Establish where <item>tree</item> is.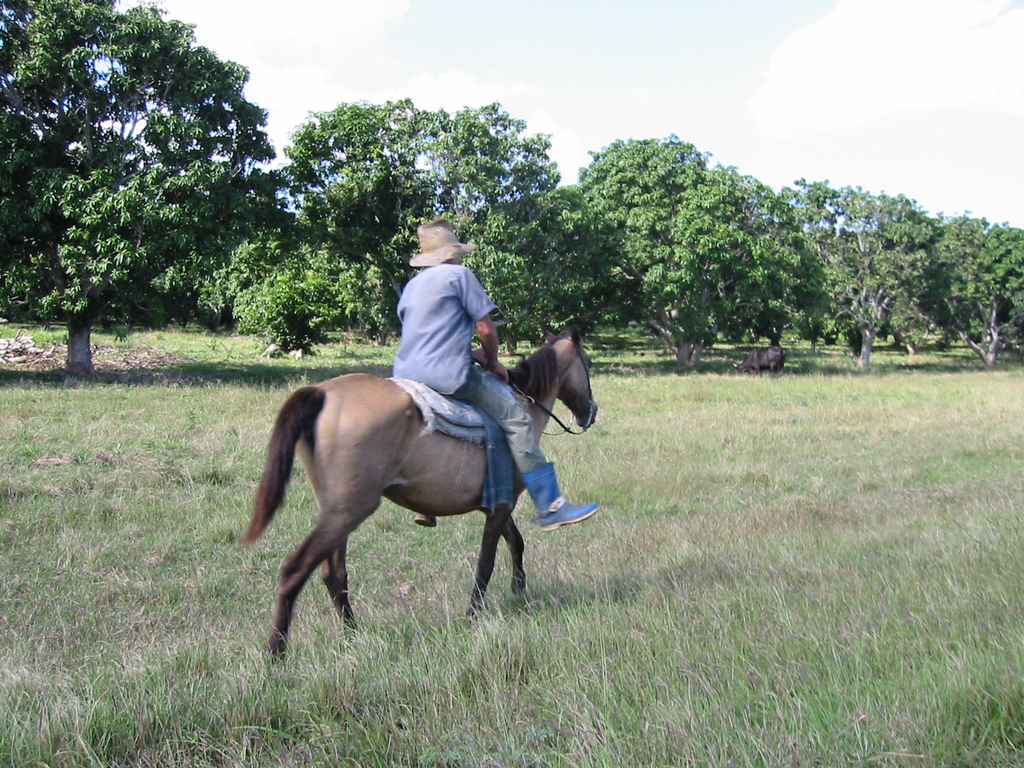
Established at left=556, top=130, right=736, bottom=349.
